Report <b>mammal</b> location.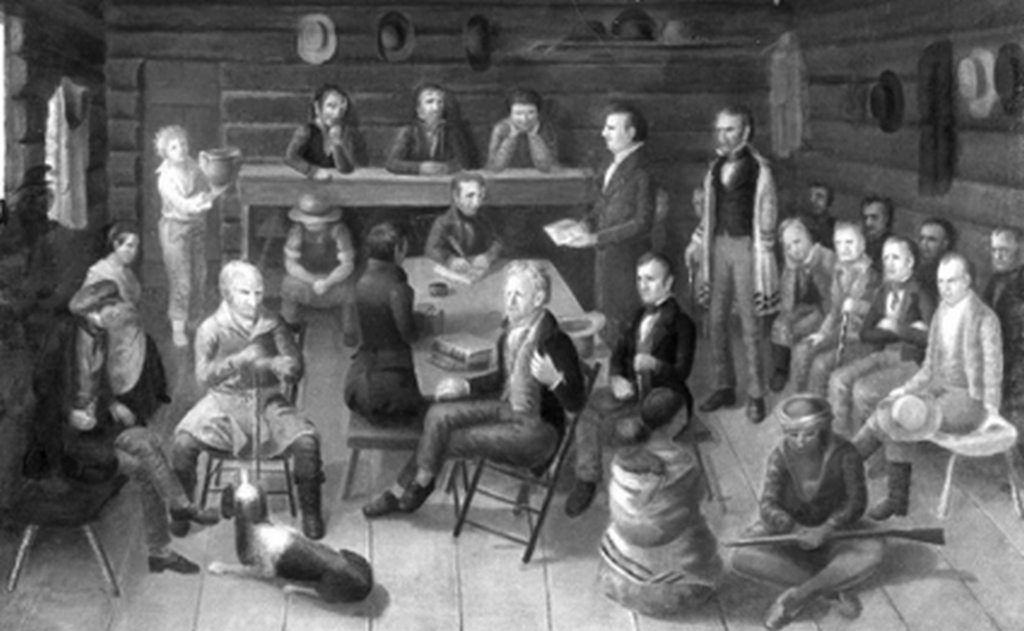
Report: box(341, 223, 429, 420).
